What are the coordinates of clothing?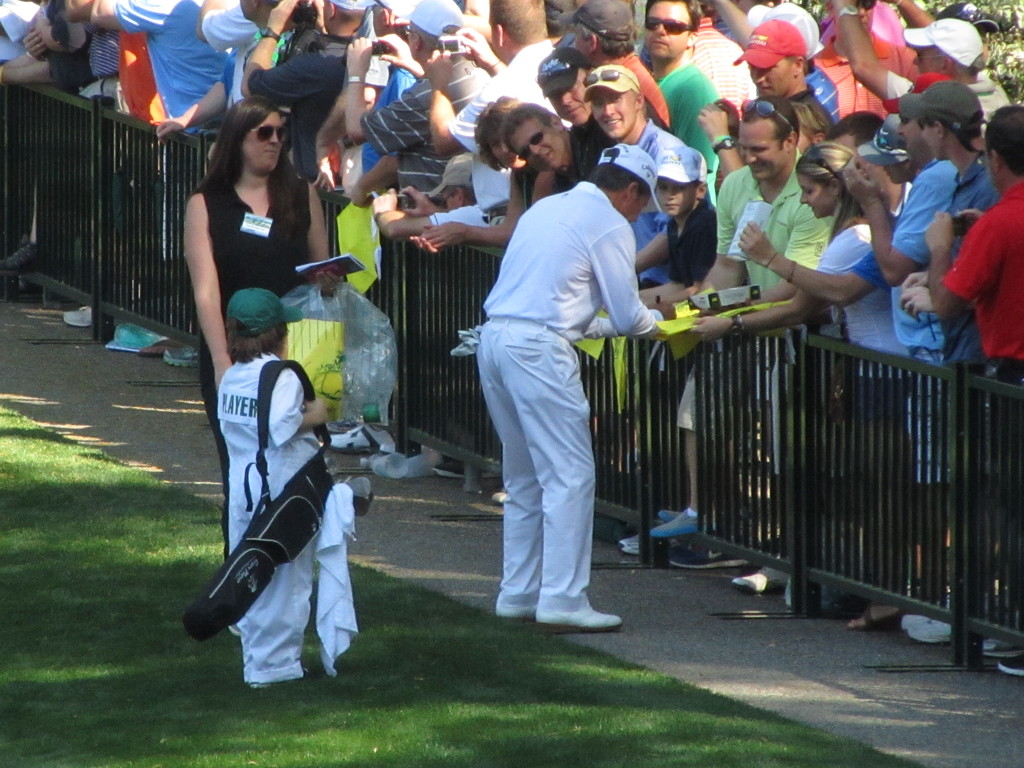
left=370, top=51, right=488, bottom=269.
